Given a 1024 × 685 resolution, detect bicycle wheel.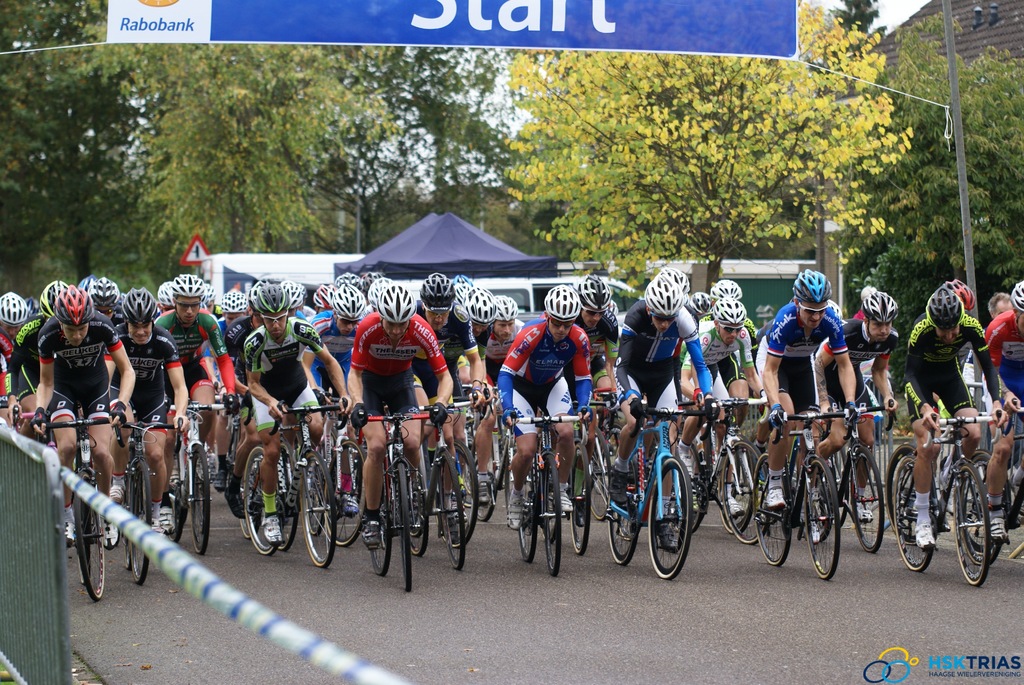
189:446:210:557.
